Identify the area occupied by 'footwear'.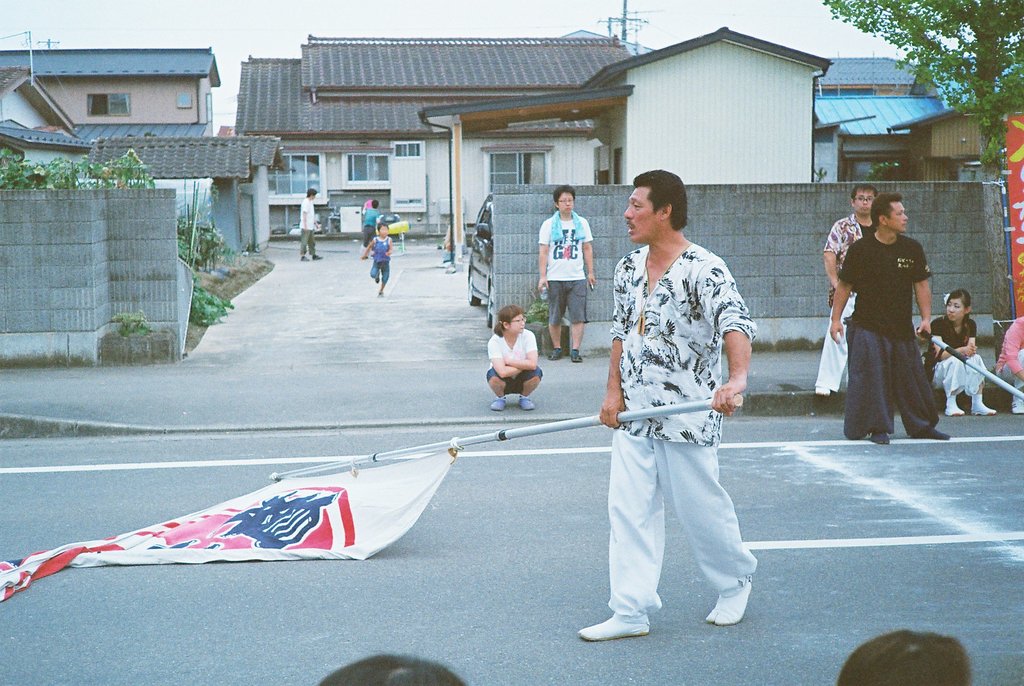
Area: [946,406,964,414].
